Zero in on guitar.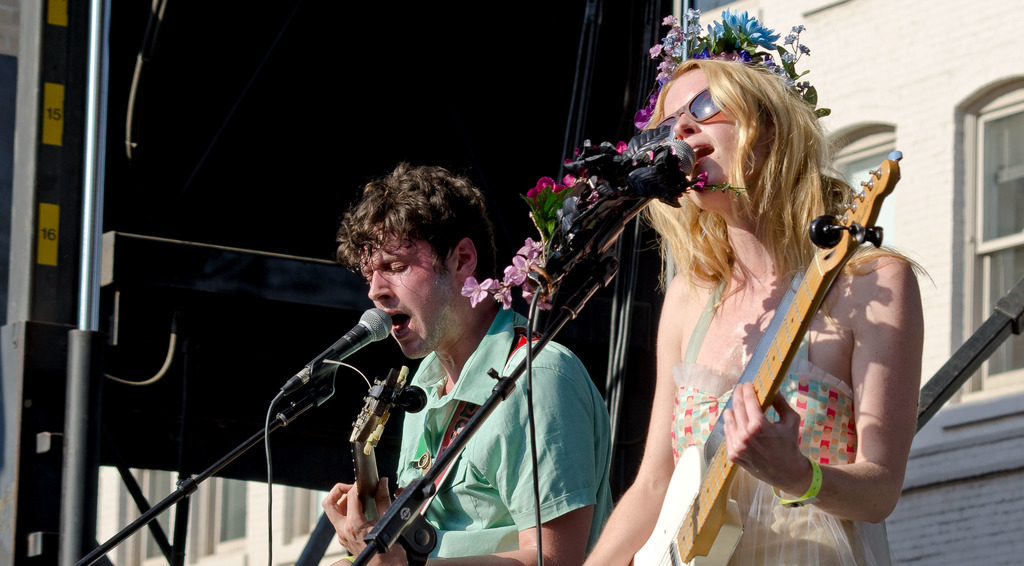
Zeroed in: 335, 368, 421, 565.
